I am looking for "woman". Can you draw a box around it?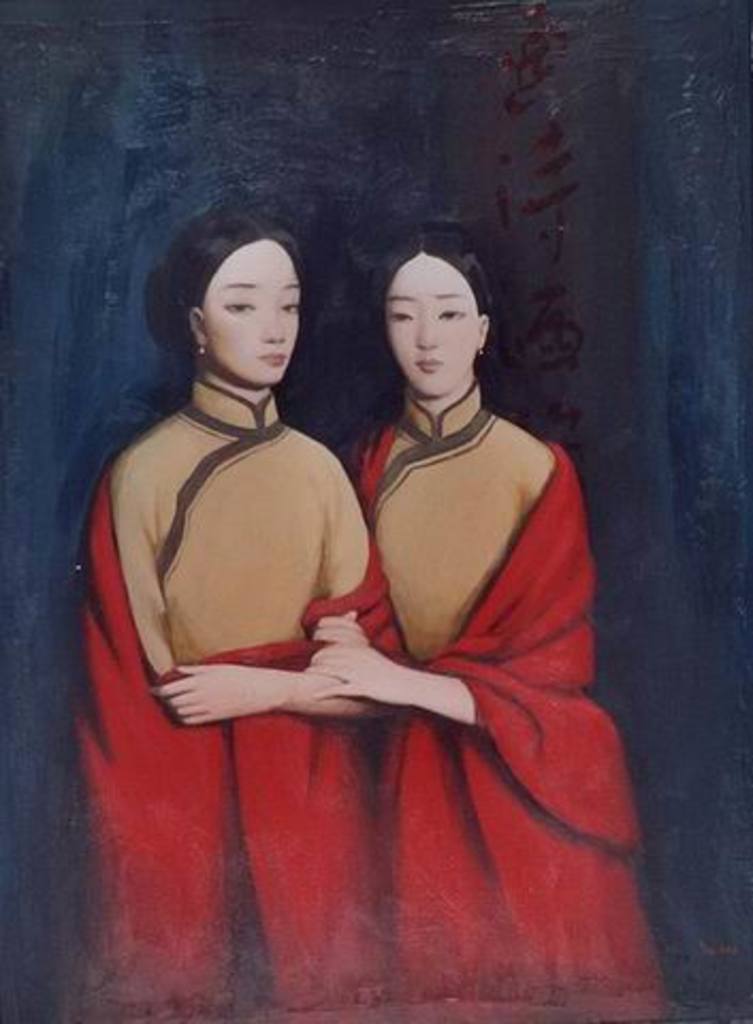
Sure, the bounding box is bbox=[70, 203, 410, 1022].
